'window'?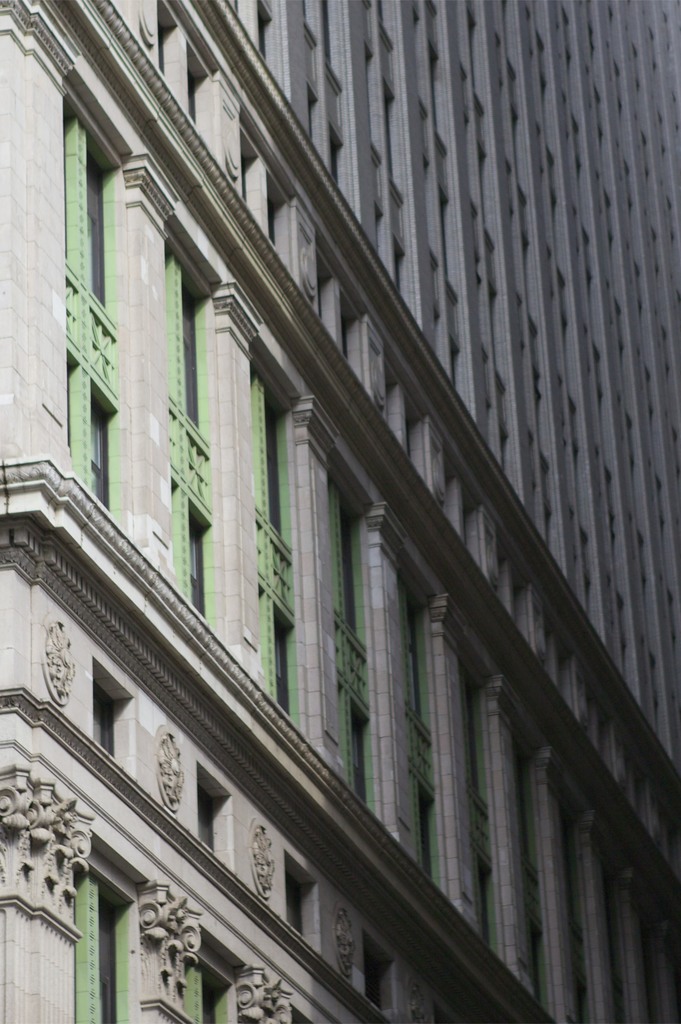
[179, 929, 258, 1023]
